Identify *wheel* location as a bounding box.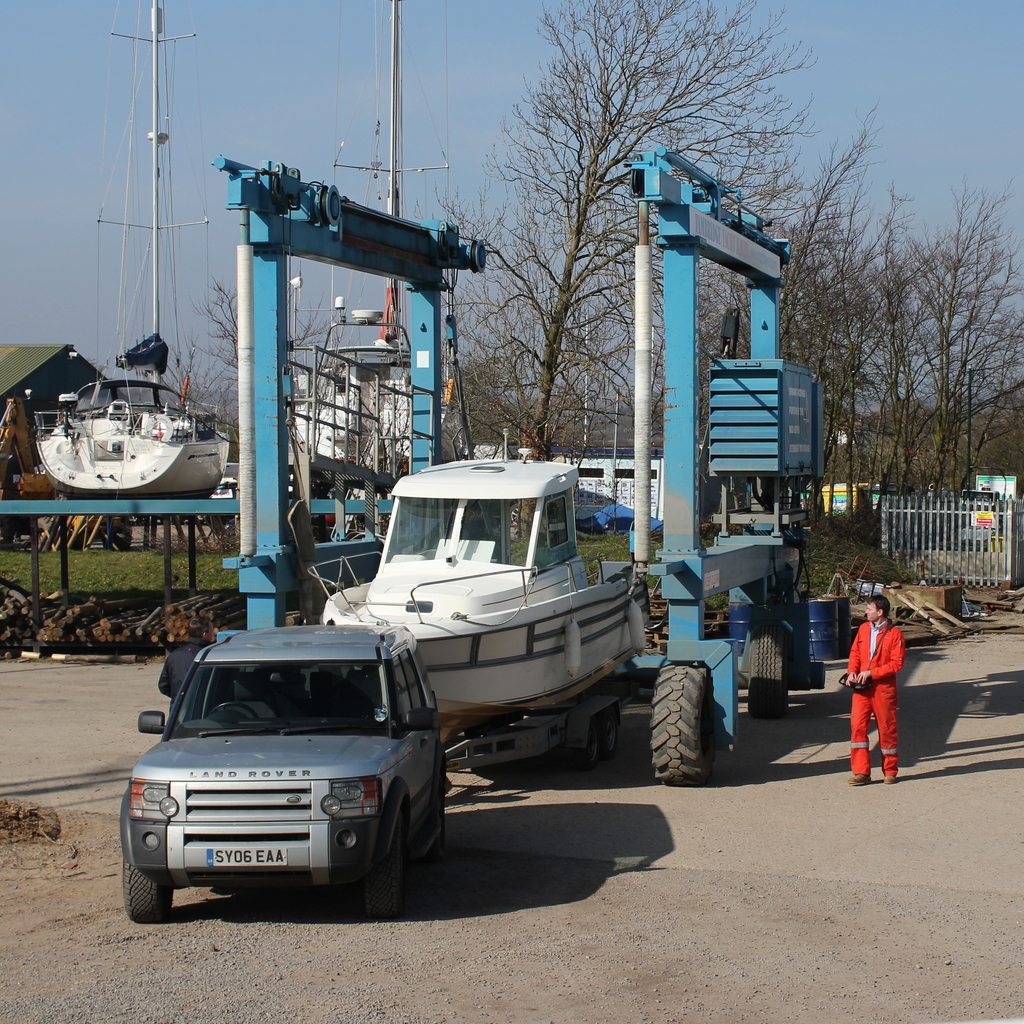
Rect(207, 701, 259, 719).
